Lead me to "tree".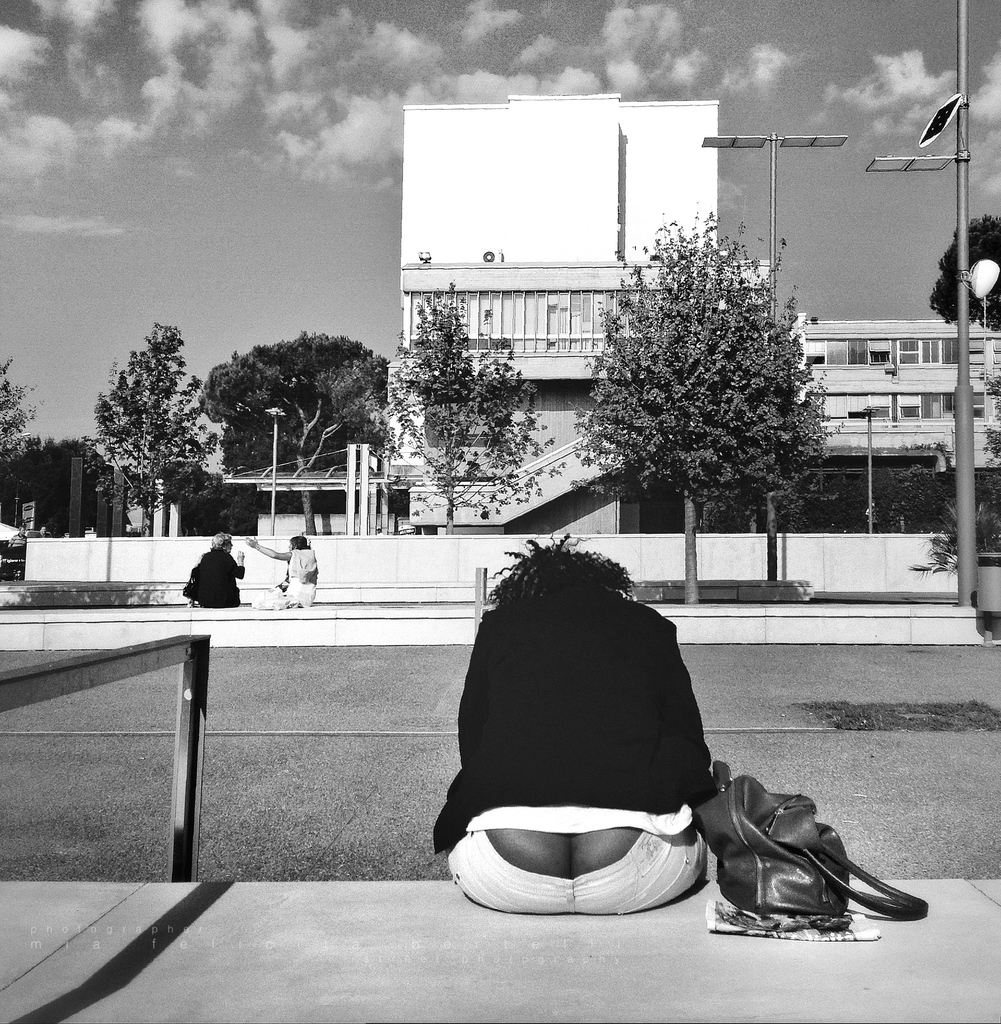
Lead to [88, 319, 222, 540].
